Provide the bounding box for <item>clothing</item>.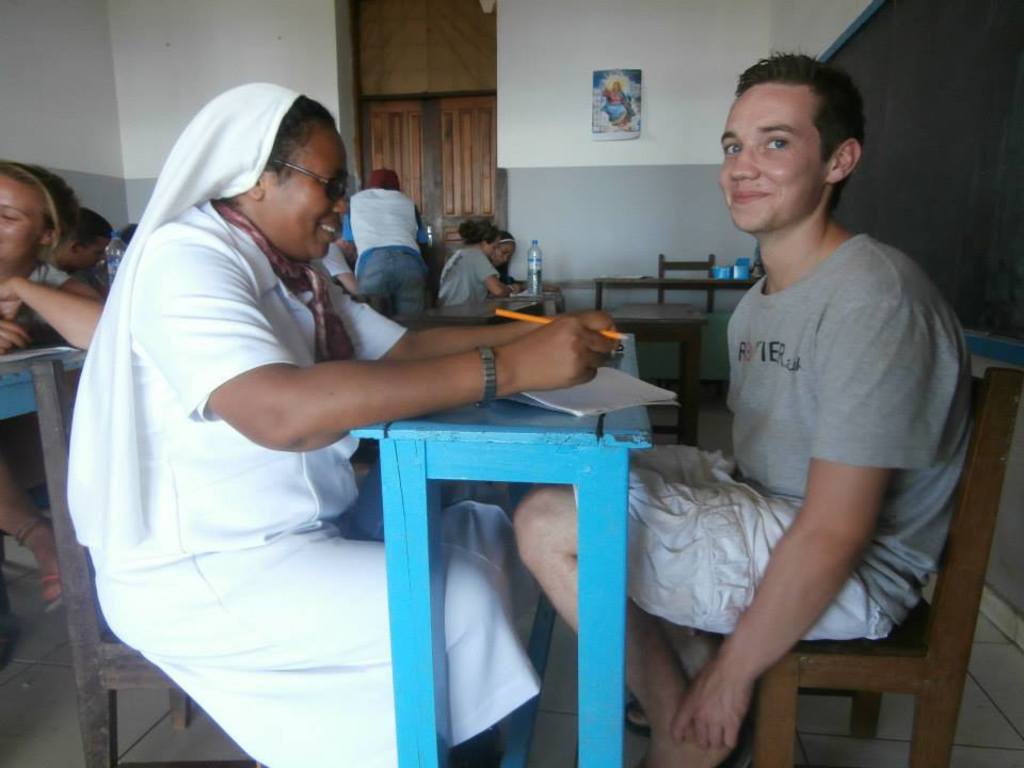
<region>60, 117, 466, 716</region>.
